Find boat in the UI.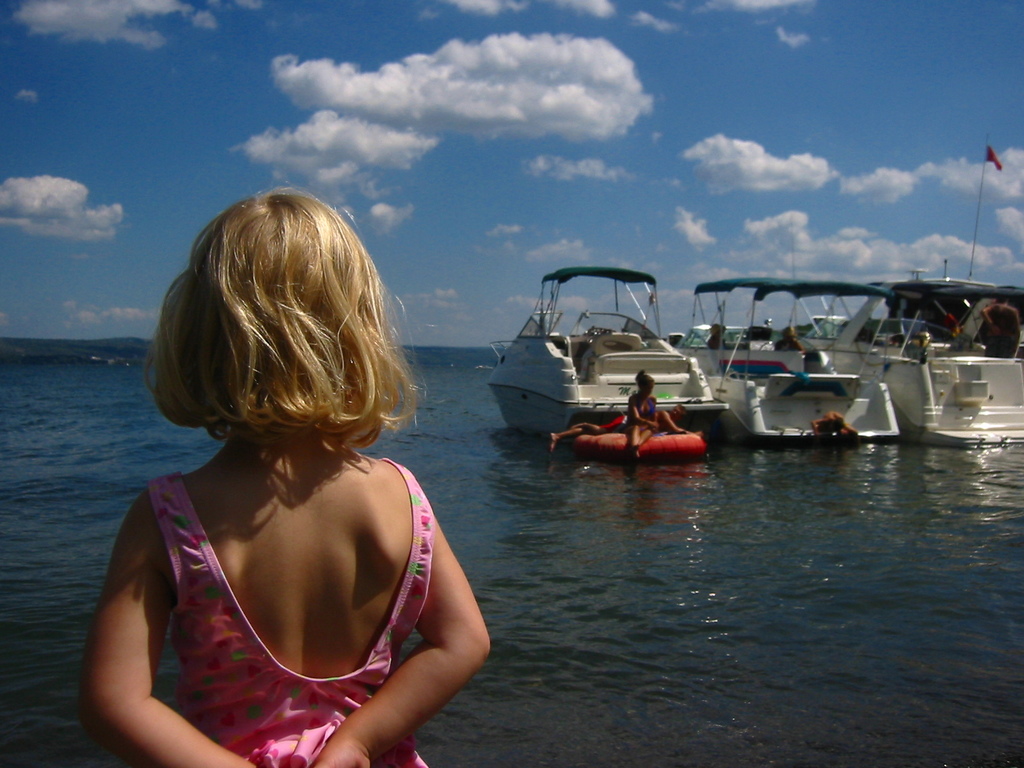
UI element at <bbox>799, 255, 1023, 451</bbox>.
